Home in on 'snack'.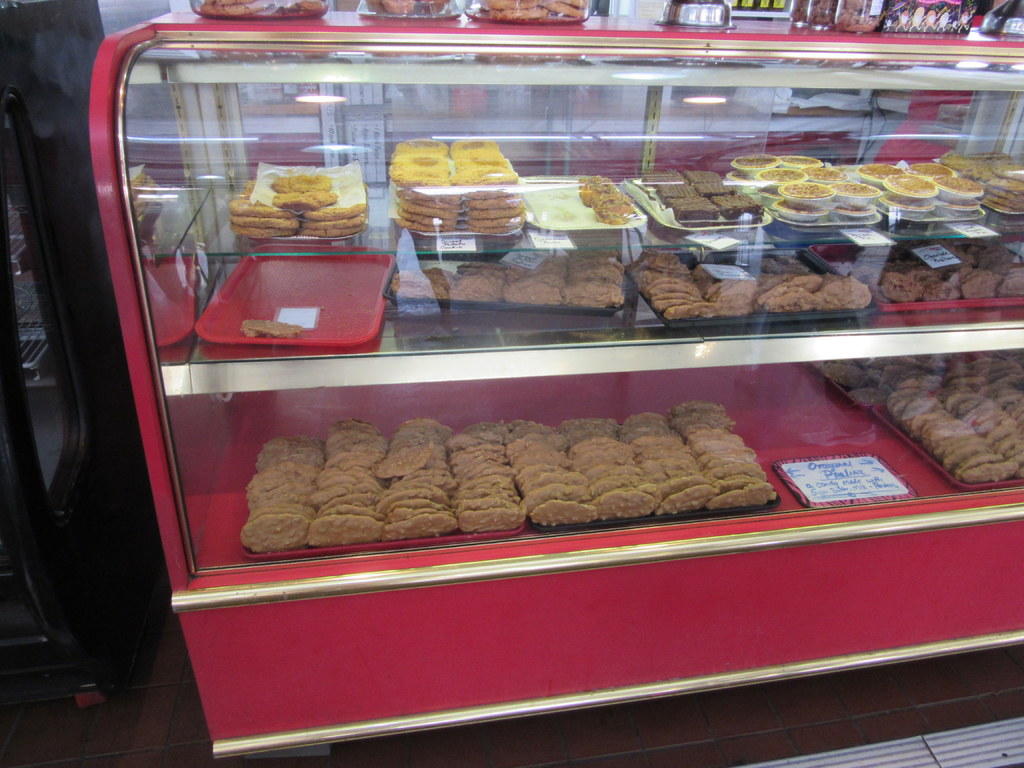
Homed in at rect(640, 160, 762, 226).
